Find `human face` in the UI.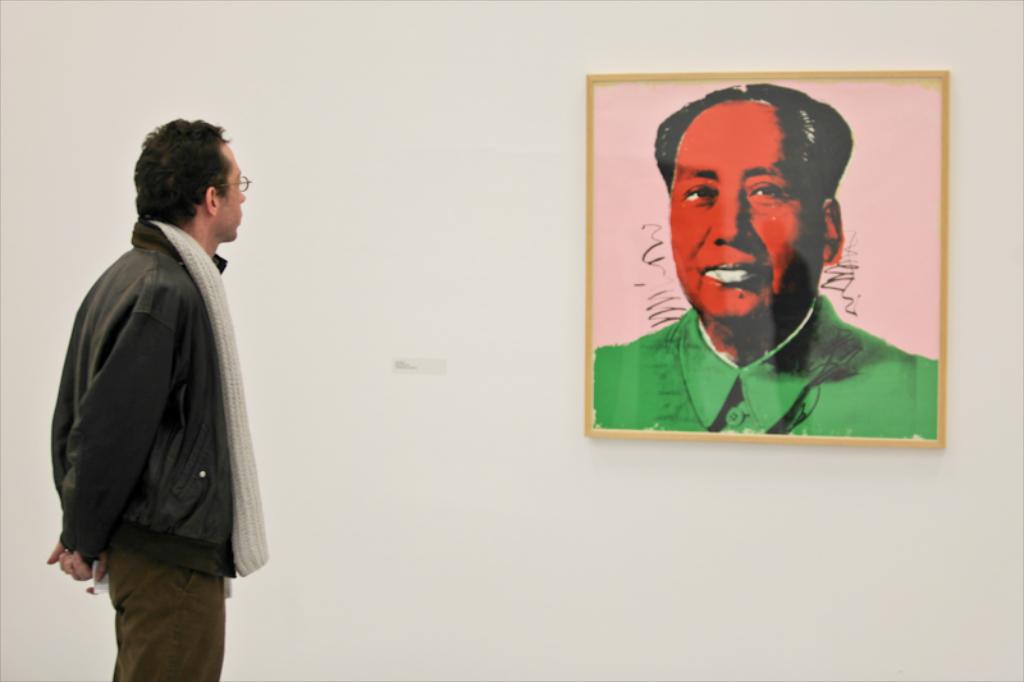
UI element at x1=672 y1=99 x2=824 y2=313.
